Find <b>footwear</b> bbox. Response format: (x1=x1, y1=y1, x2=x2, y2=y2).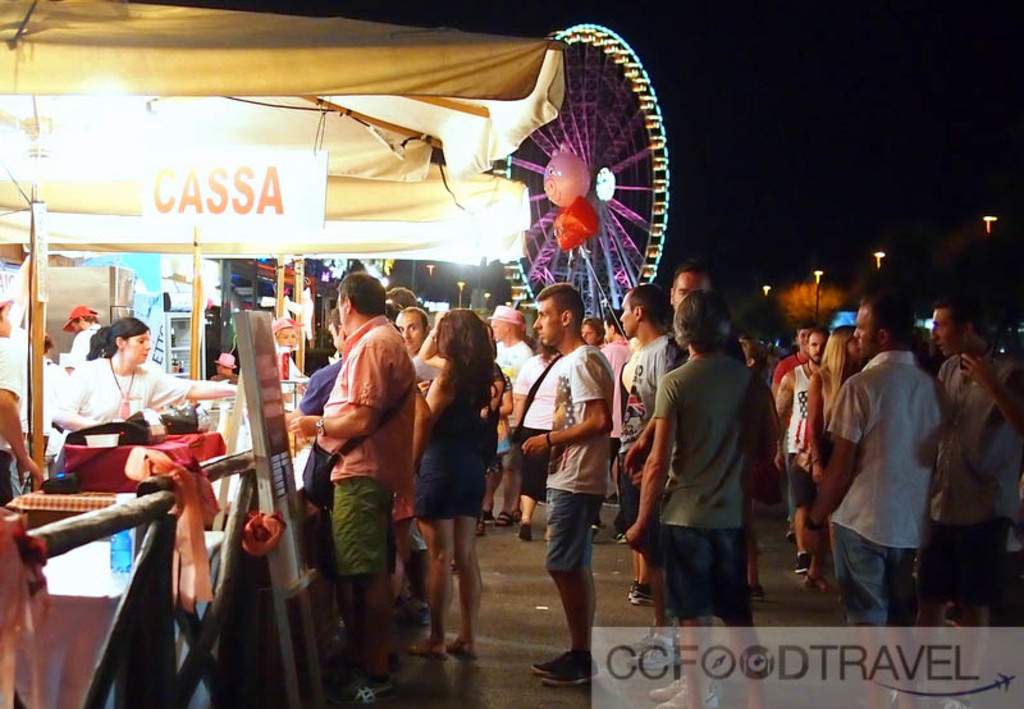
(x1=590, y1=525, x2=602, y2=540).
